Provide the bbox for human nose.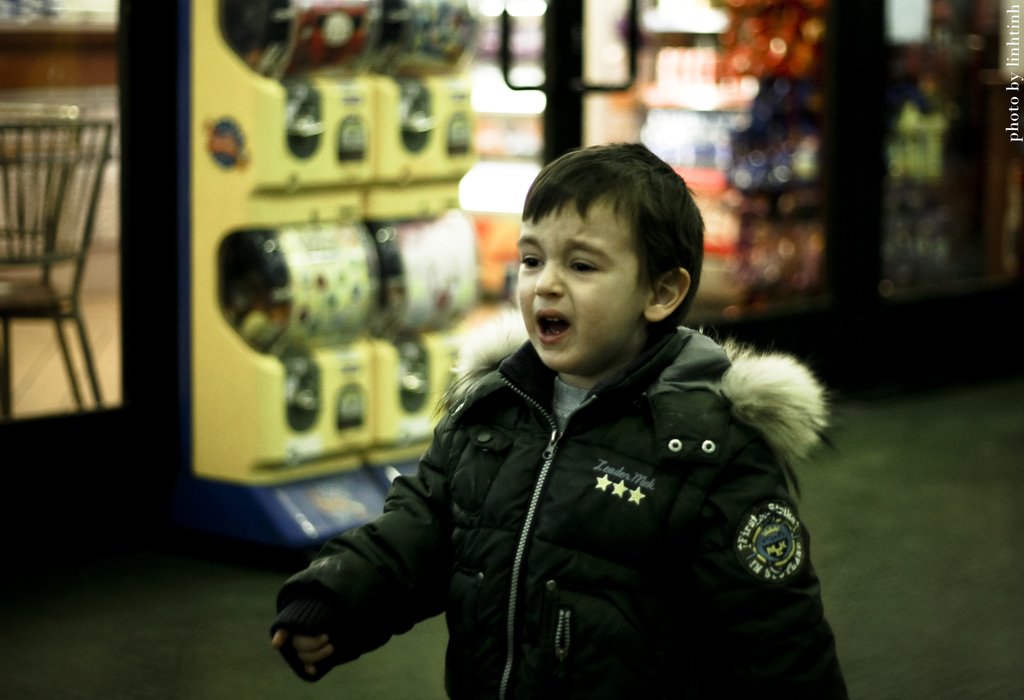
<region>534, 259, 564, 296</region>.
